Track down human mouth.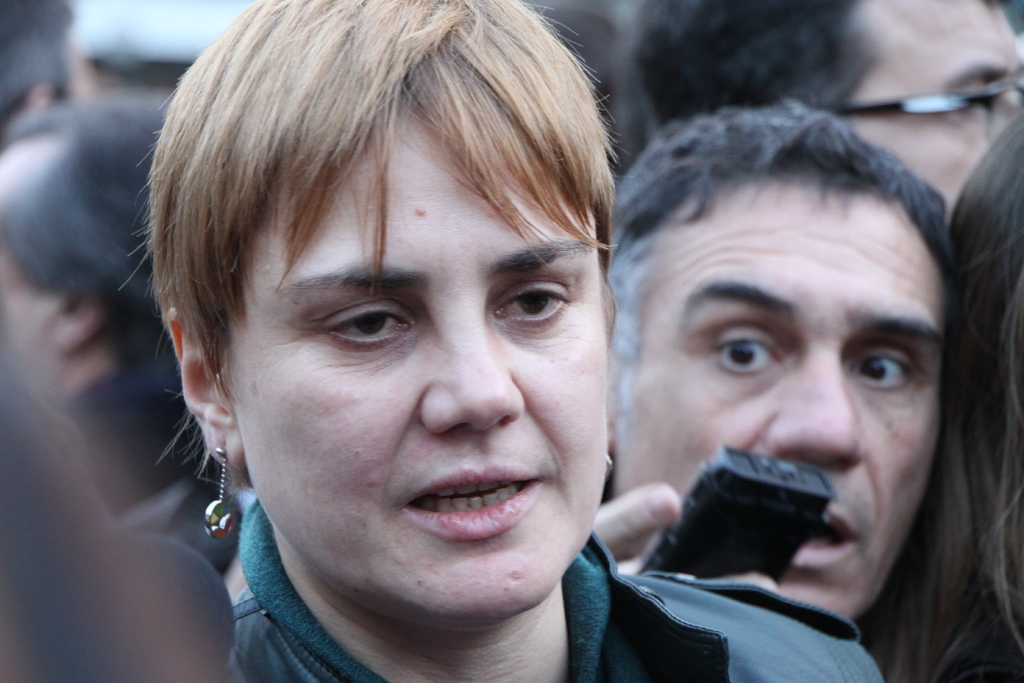
Tracked to l=797, t=497, r=869, b=572.
